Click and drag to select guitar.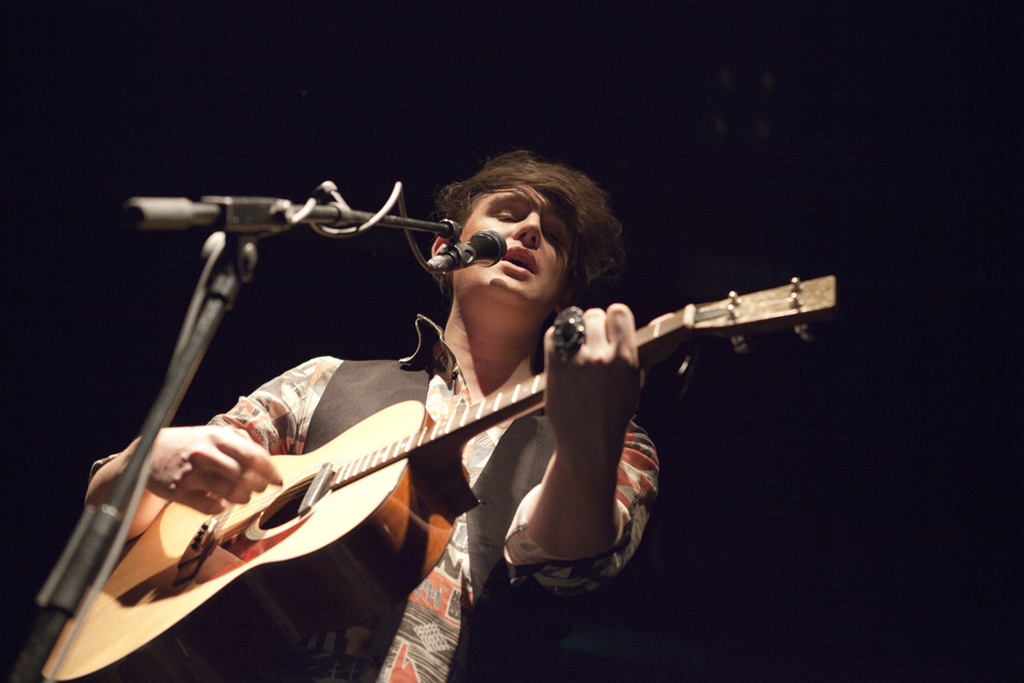
Selection: <box>42,275,833,676</box>.
